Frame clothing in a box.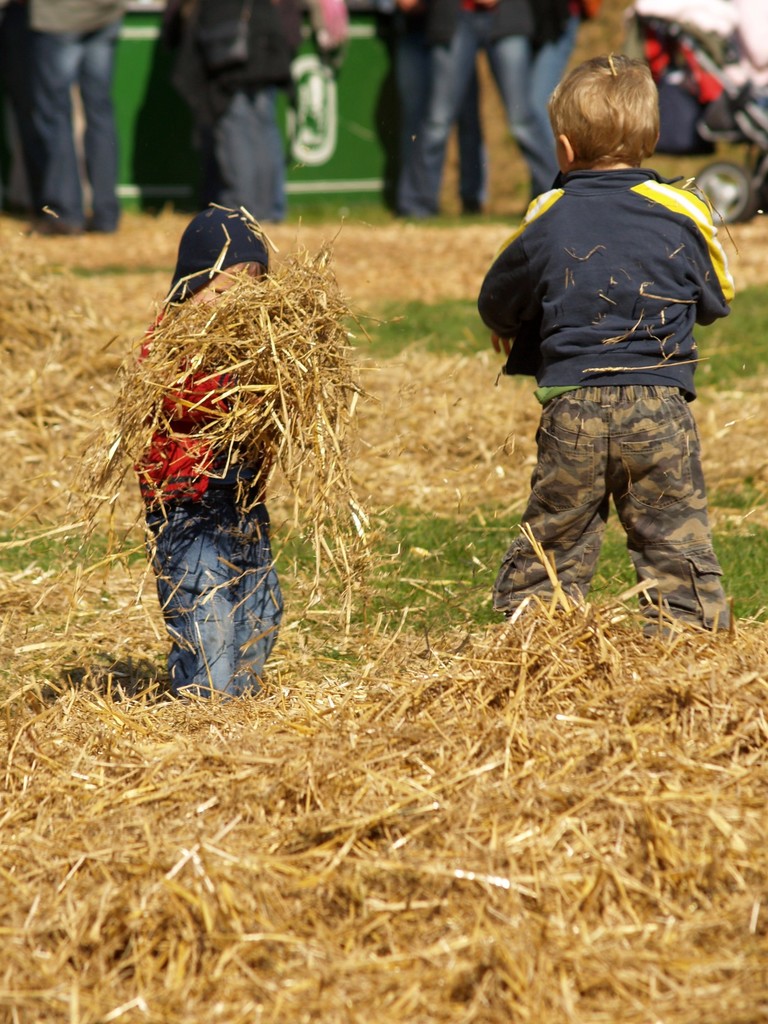
21,0,119,206.
